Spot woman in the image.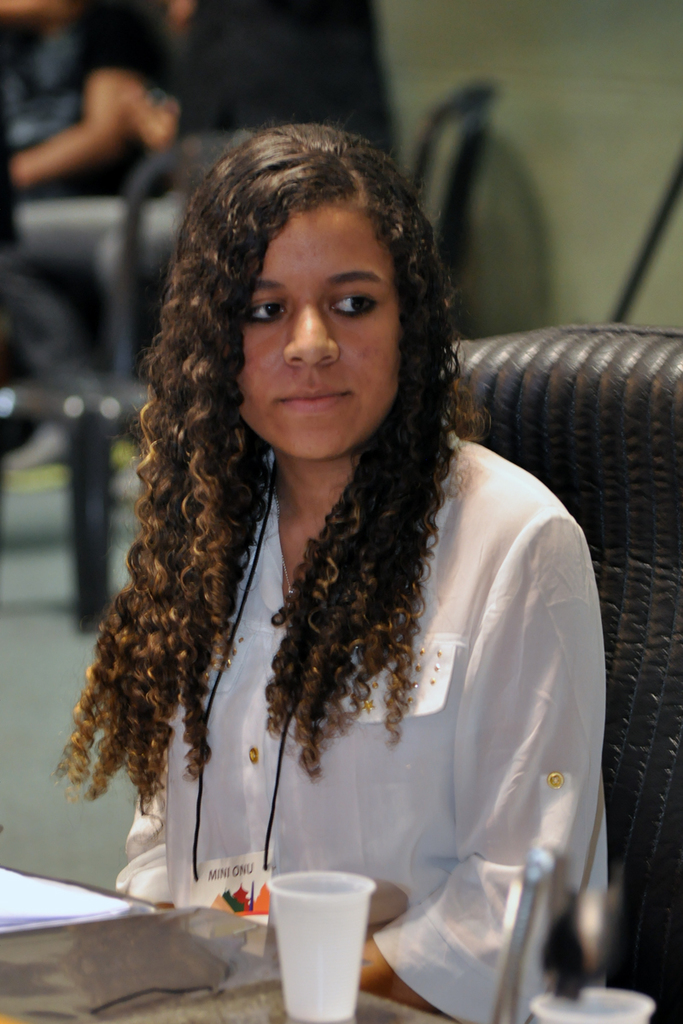
woman found at locate(61, 107, 635, 975).
